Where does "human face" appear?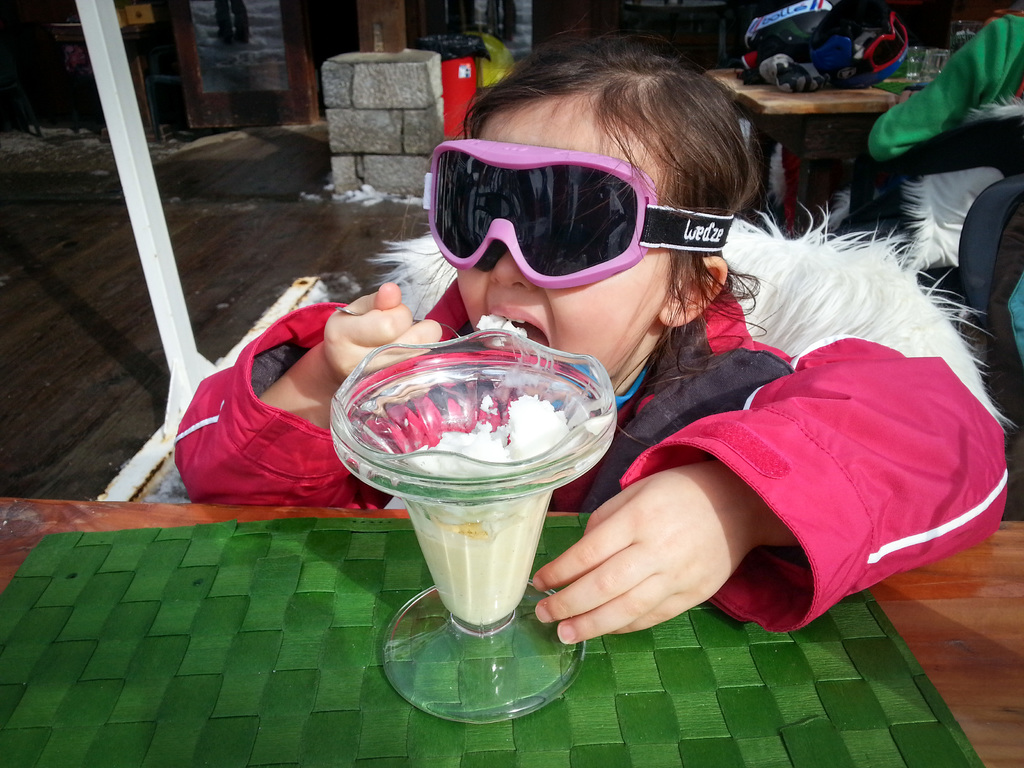
Appears at (x1=456, y1=94, x2=673, y2=403).
